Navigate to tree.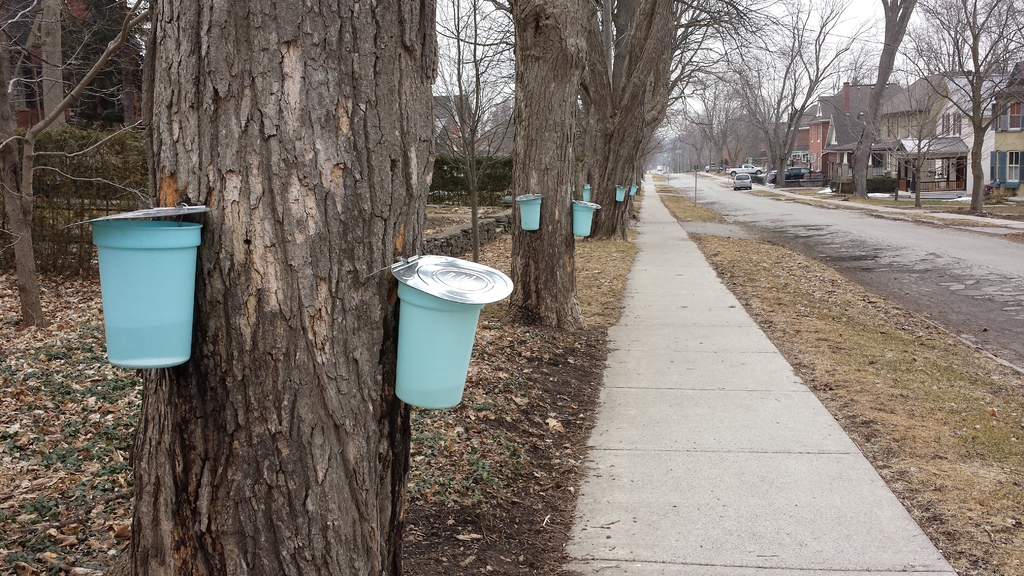
Navigation target: rect(596, 0, 786, 237).
